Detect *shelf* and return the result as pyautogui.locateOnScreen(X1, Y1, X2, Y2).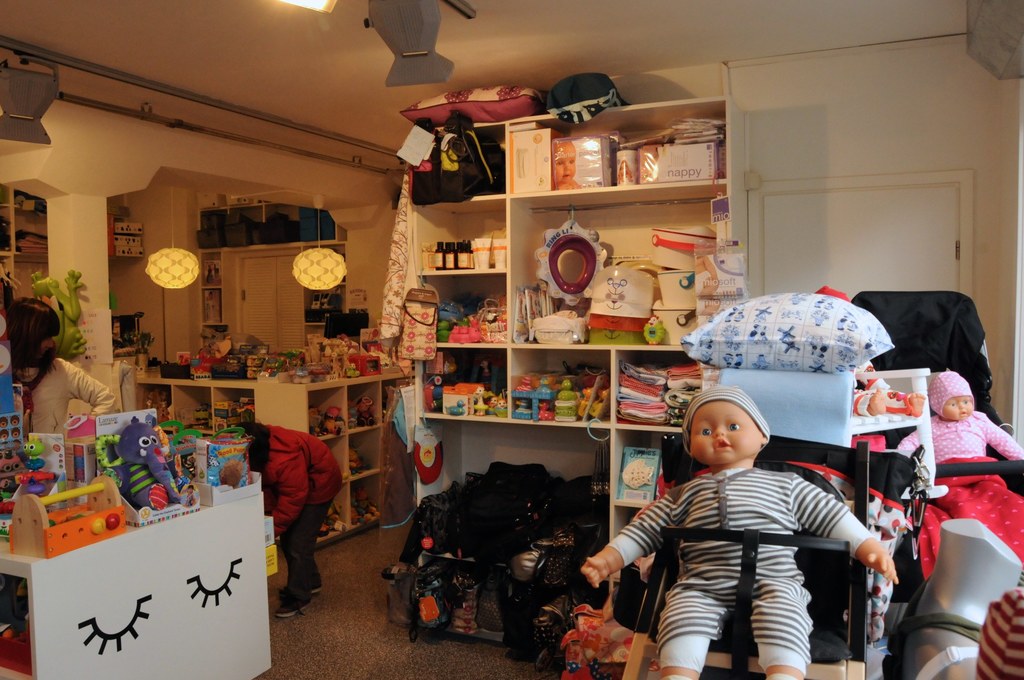
pyautogui.locateOnScreen(0, 191, 52, 252).
